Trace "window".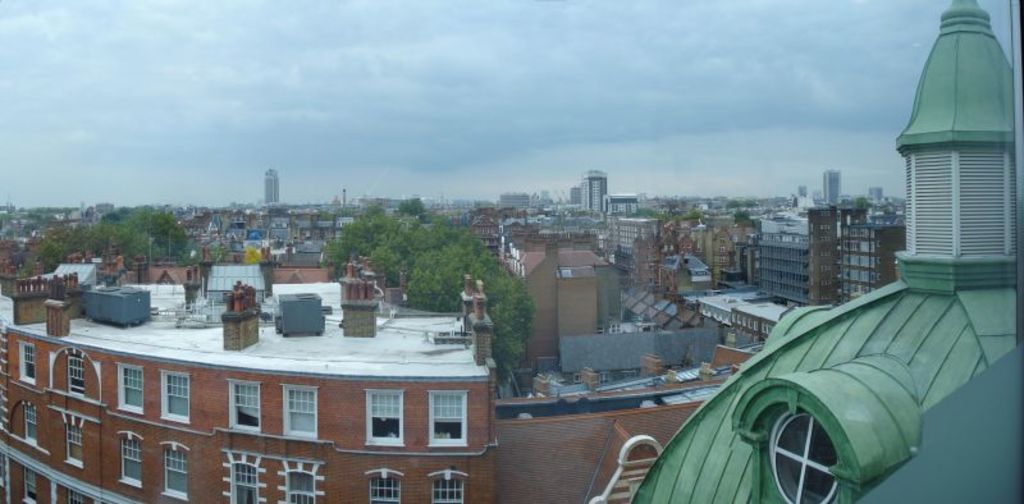
Traced to 120/366/145/416.
